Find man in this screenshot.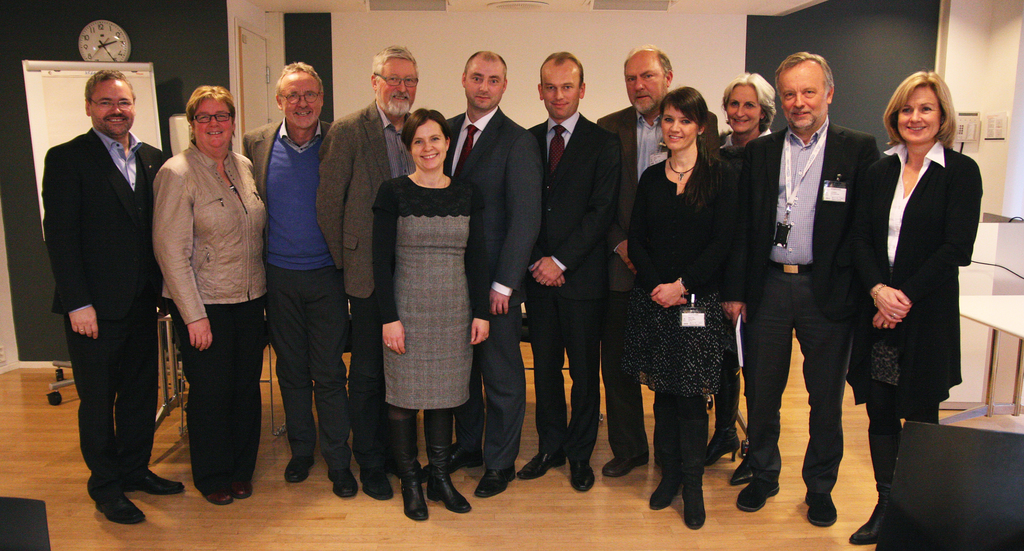
The bounding box for man is <box>39,39,166,514</box>.
